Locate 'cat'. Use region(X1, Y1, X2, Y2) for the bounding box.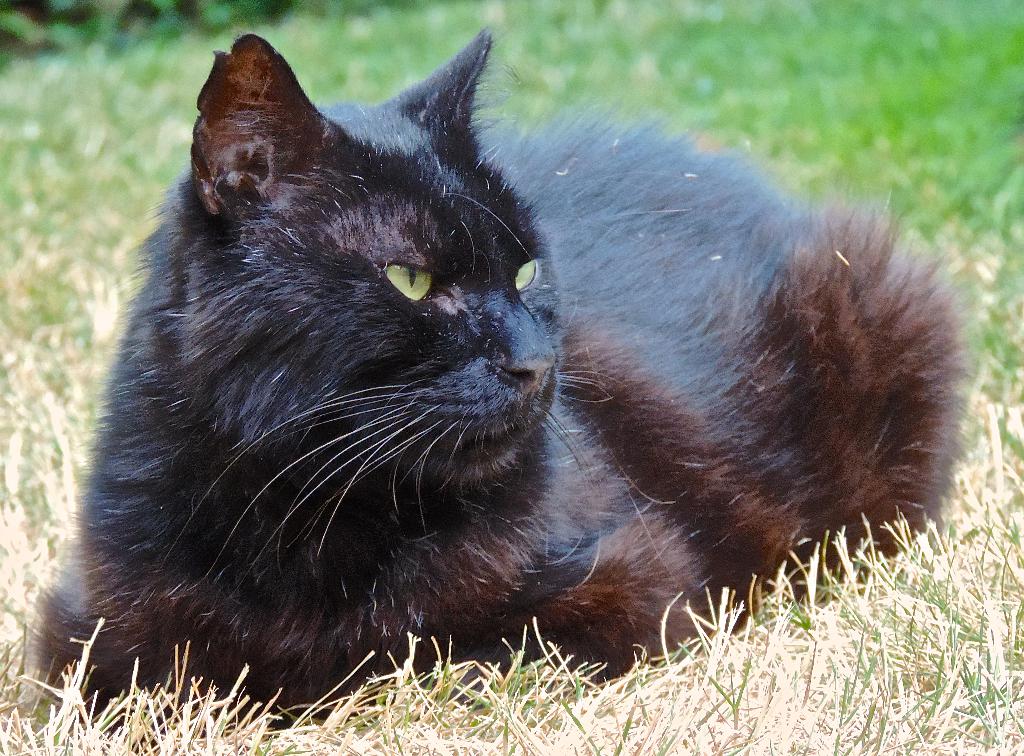
region(15, 22, 972, 730).
